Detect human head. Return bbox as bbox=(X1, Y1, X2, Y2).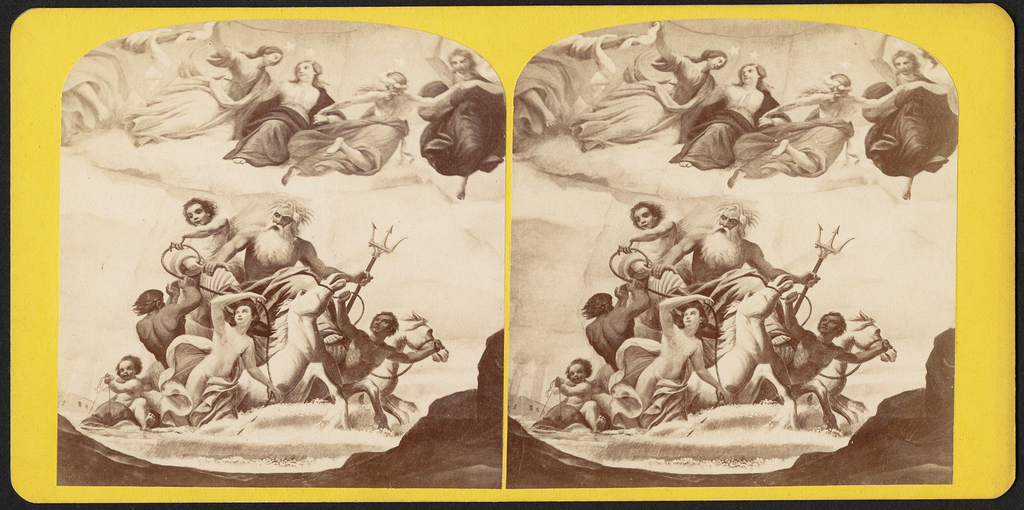
bbox=(741, 63, 762, 88).
